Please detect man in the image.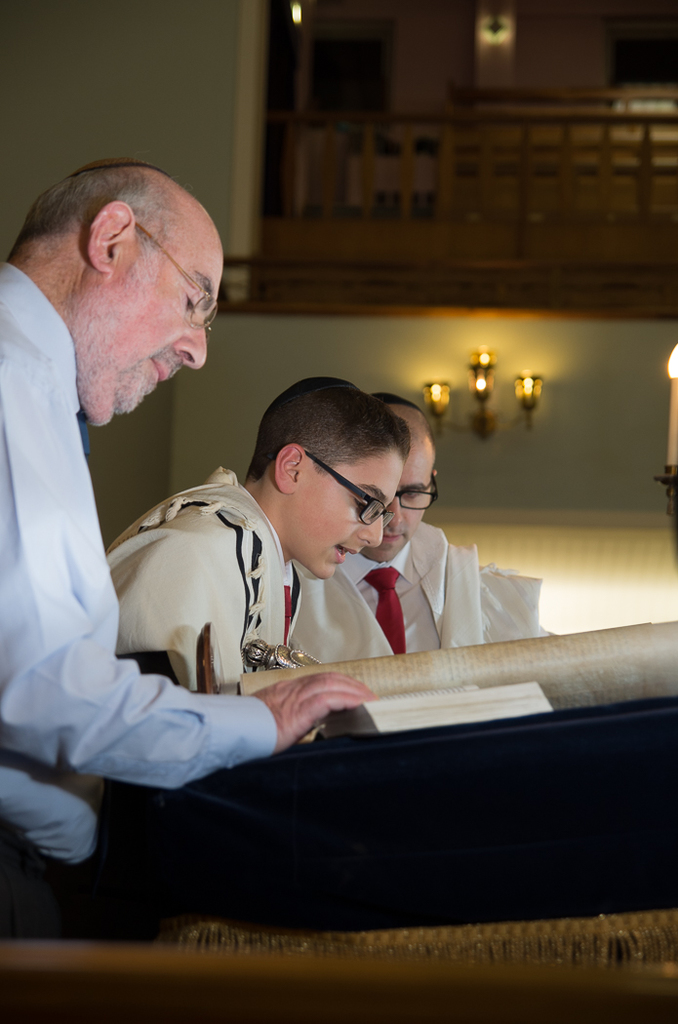
region(296, 391, 549, 669).
